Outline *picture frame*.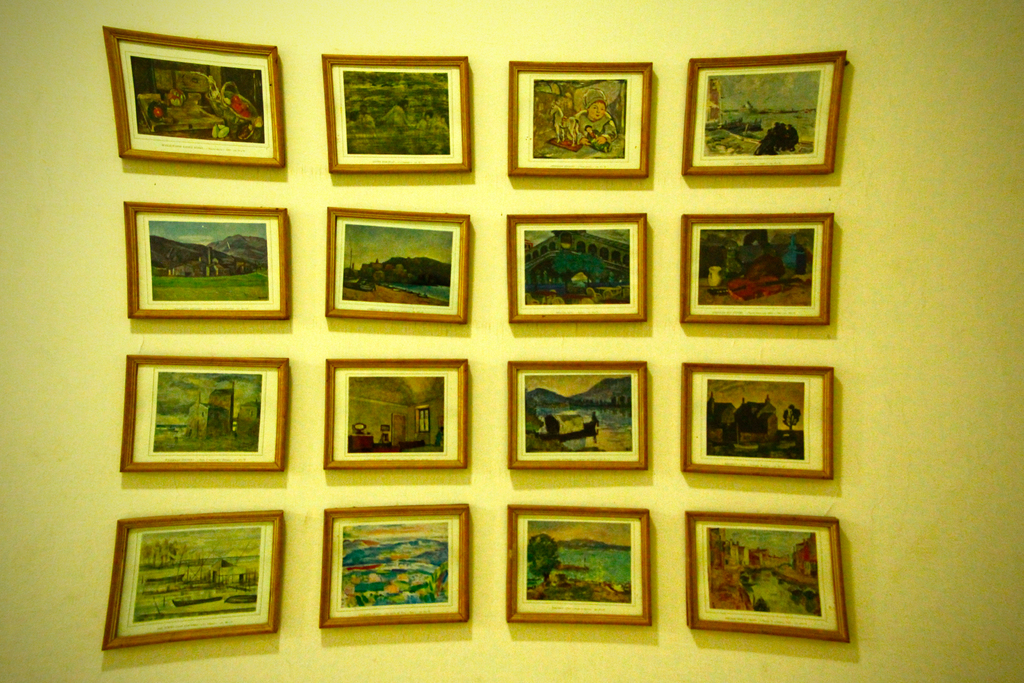
Outline: (left=679, top=212, right=833, bottom=324).
